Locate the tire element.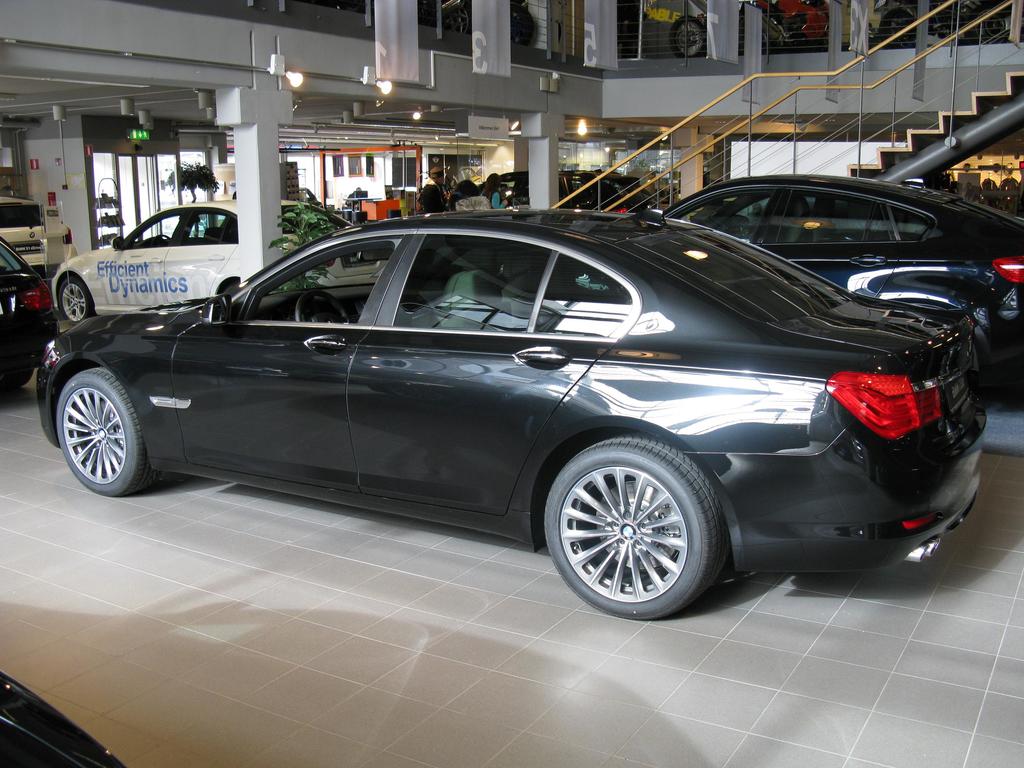
Element bbox: locate(881, 6, 922, 51).
